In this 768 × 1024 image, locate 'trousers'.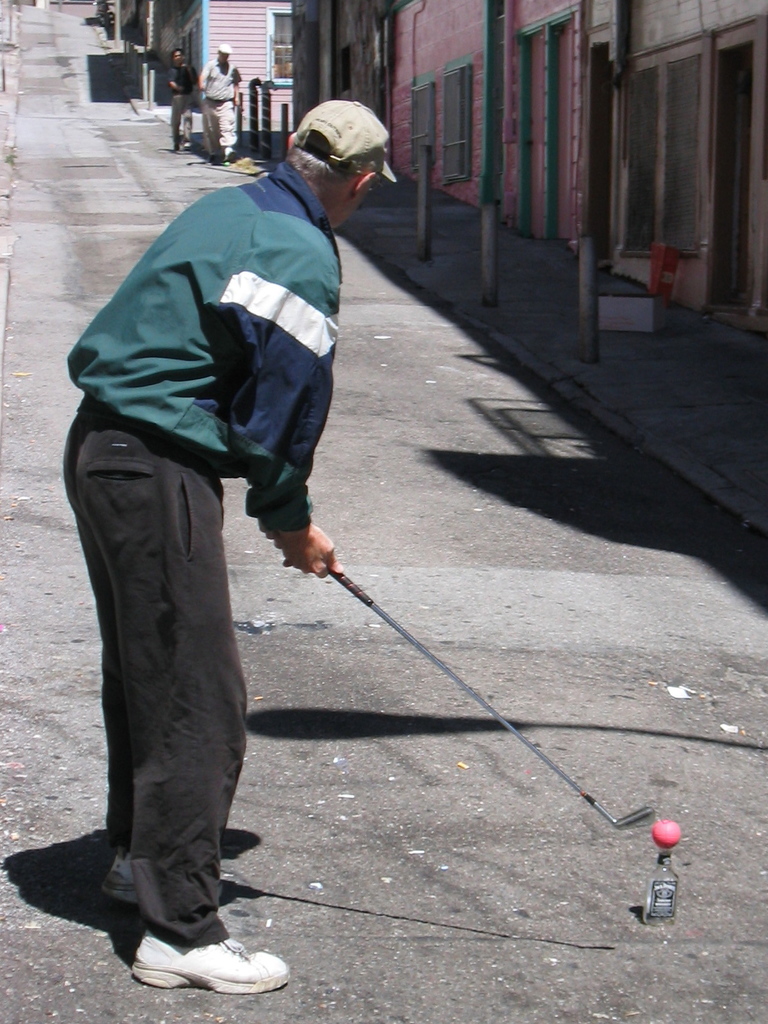
Bounding box: bbox=[70, 388, 282, 935].
